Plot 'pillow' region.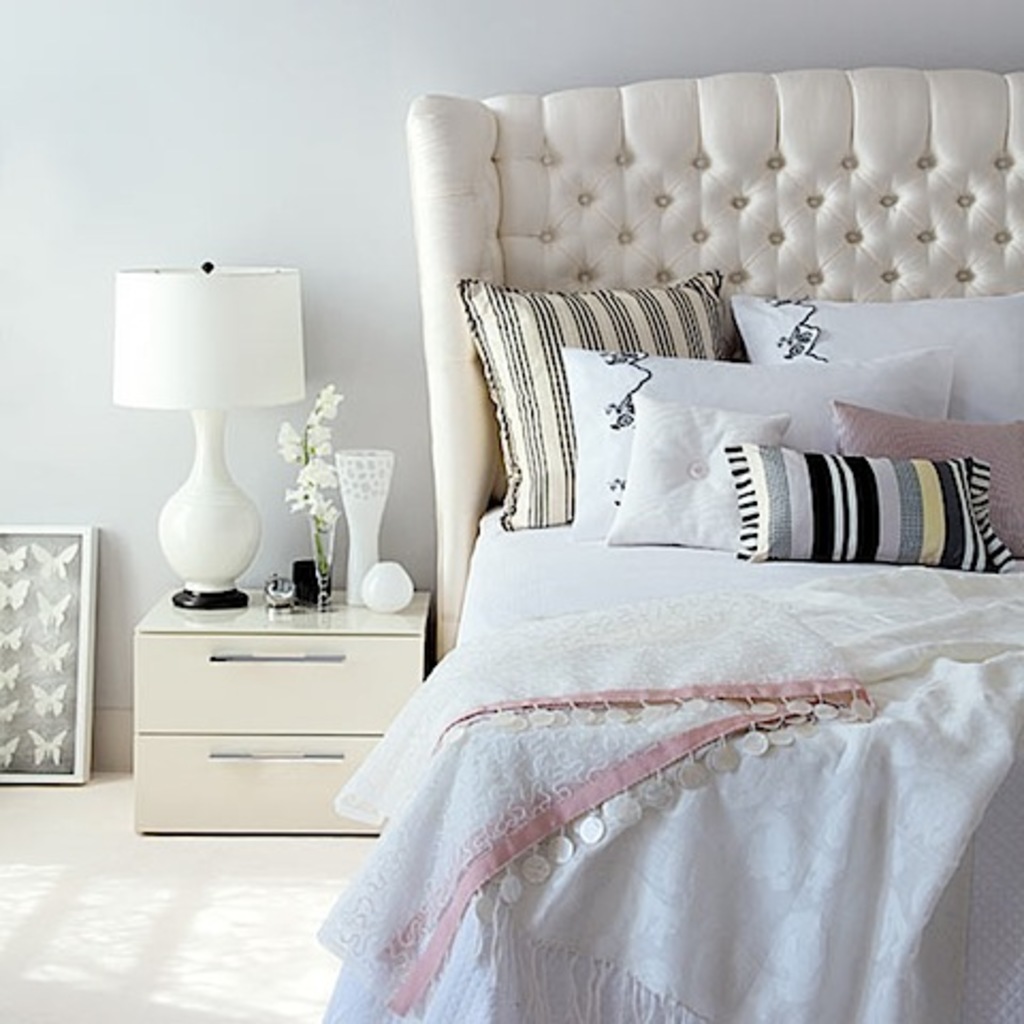
Plotted at l=723, t=448, r=1005, b=587.
